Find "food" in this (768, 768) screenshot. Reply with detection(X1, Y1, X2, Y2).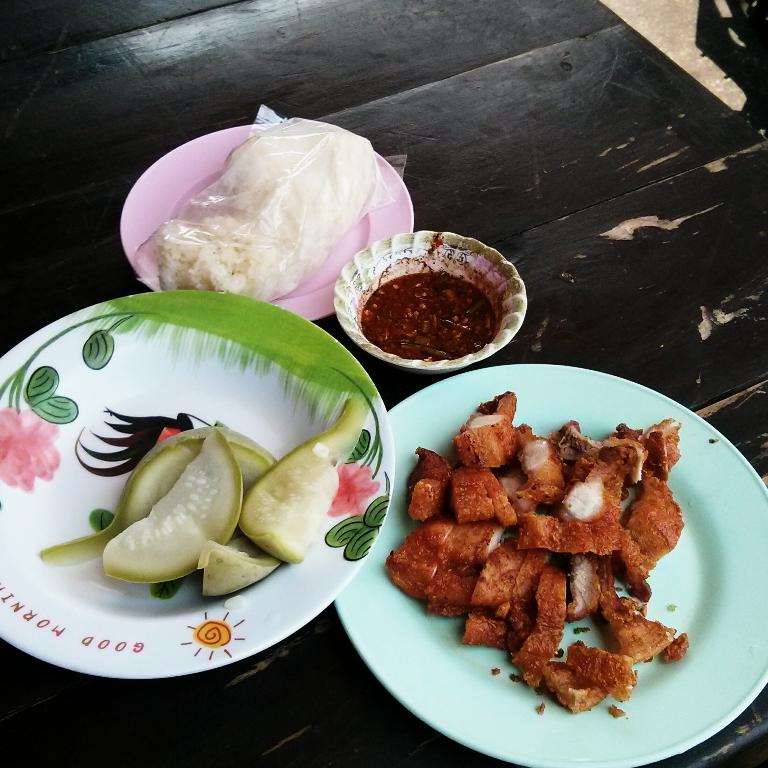
detection(358, 271, 498, 362).
